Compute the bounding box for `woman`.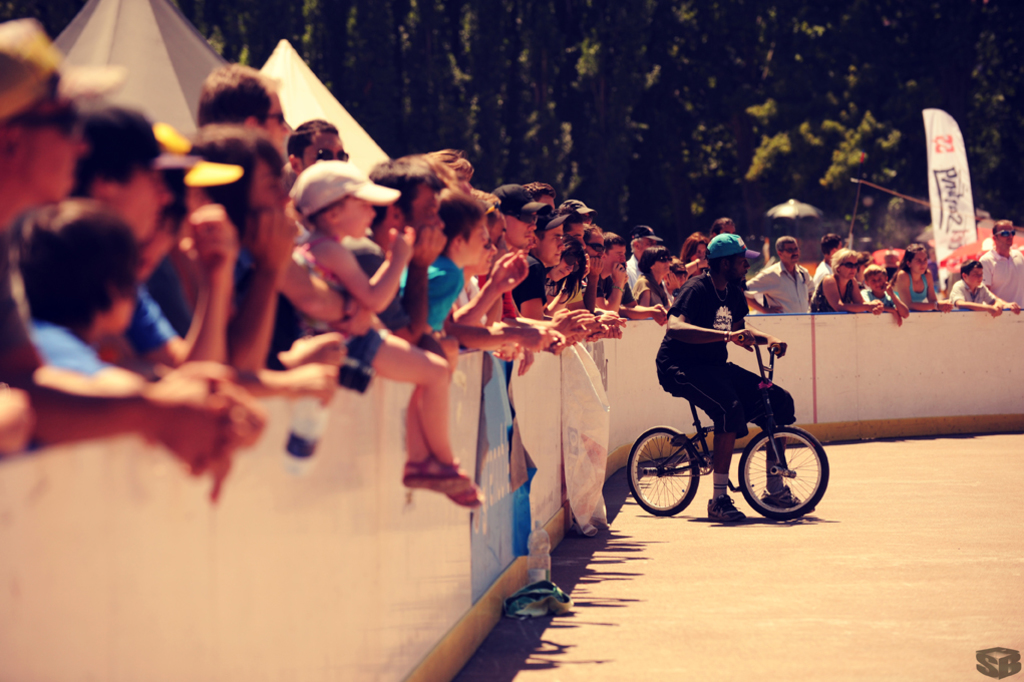
rect(633, 244, 674, 307).
